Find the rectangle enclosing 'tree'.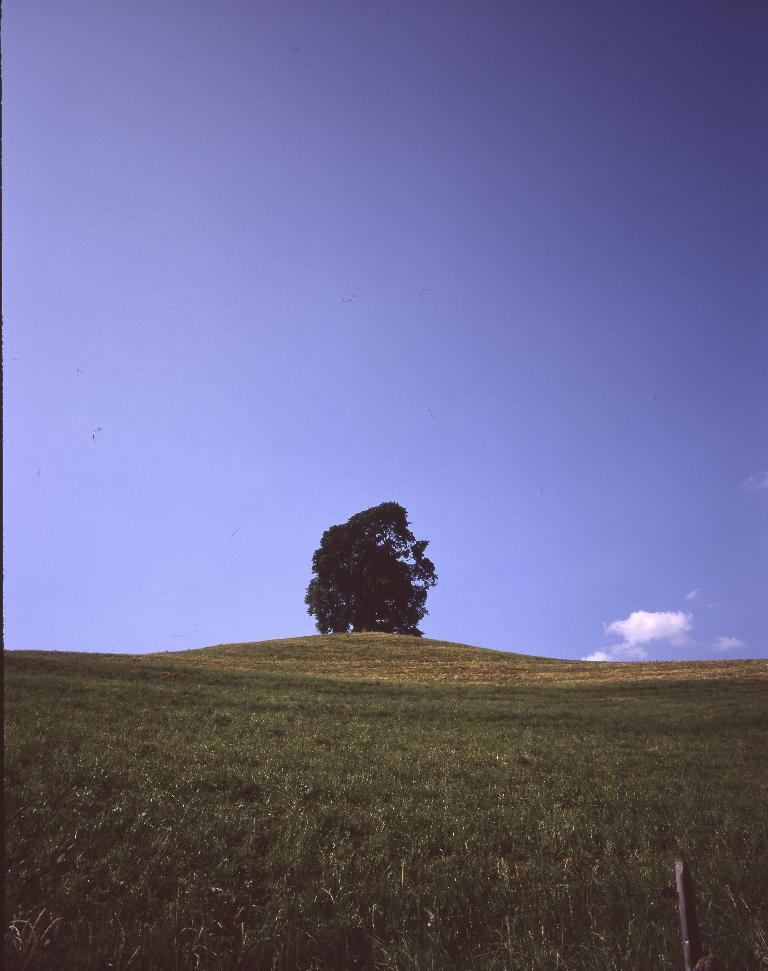
bbox=[301, 499, 447, 663].
